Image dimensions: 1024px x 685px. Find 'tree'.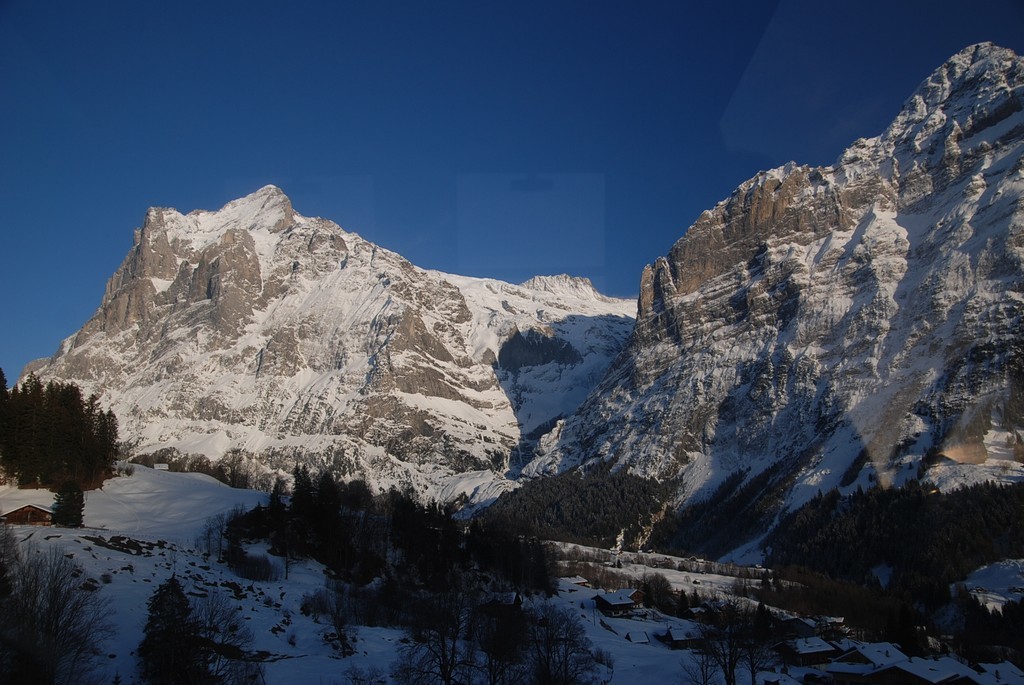
{"left": 0, "top": 523, "right": 110, "bottom": 684}.
